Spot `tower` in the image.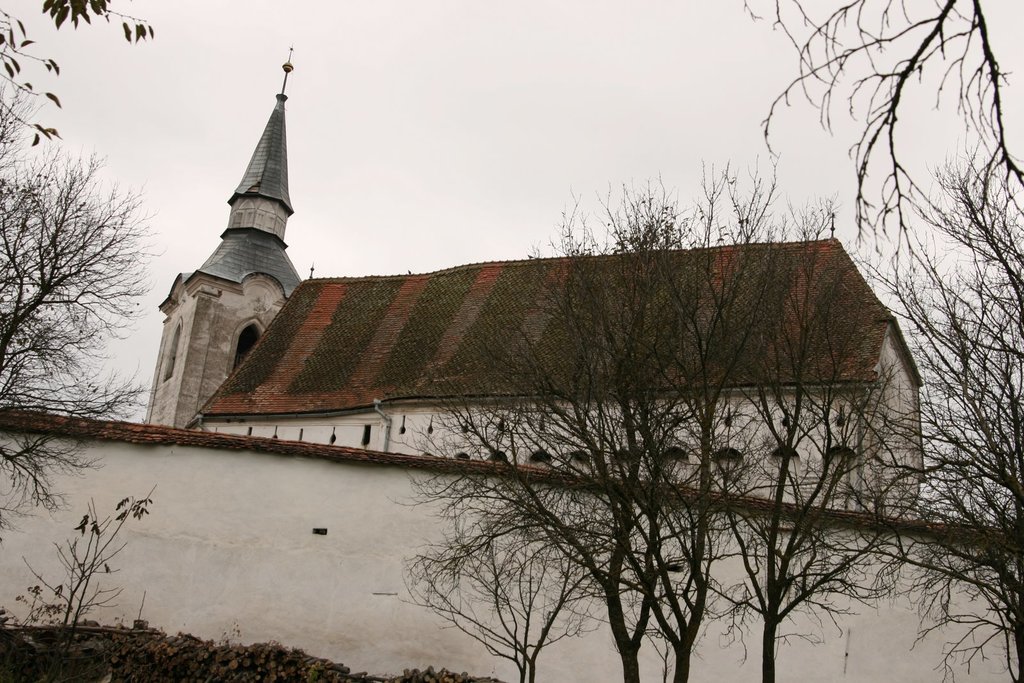
`tower` found at crop(146, 40, 303, 426).
